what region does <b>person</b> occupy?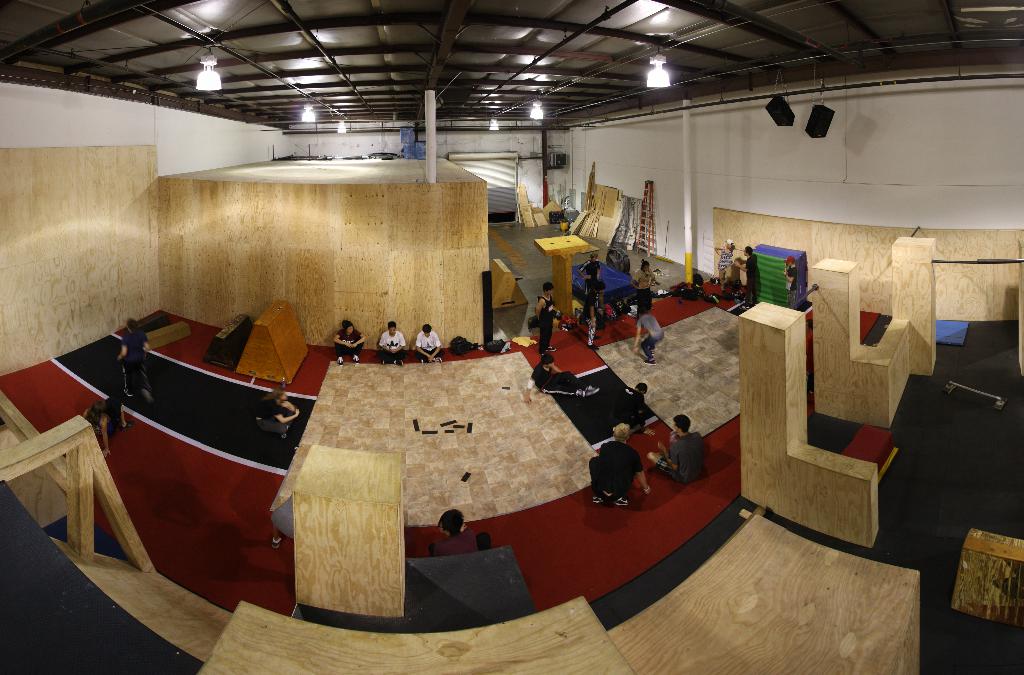
(83,393,132,452).
